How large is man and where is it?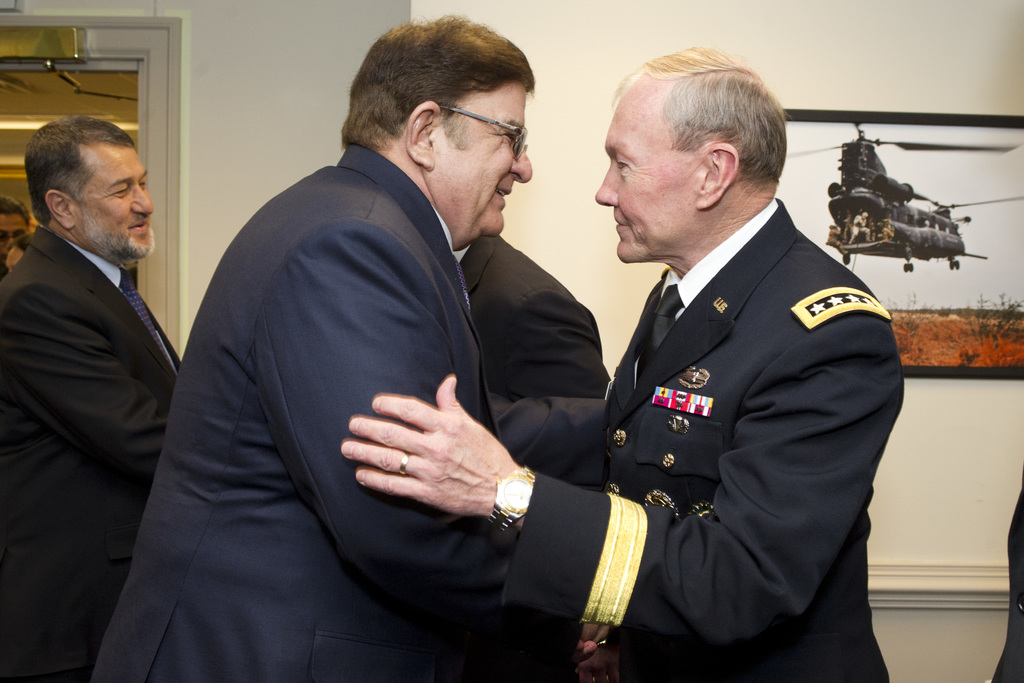
Bounding box: [left=0, top=114, right=186, bottom=682].
